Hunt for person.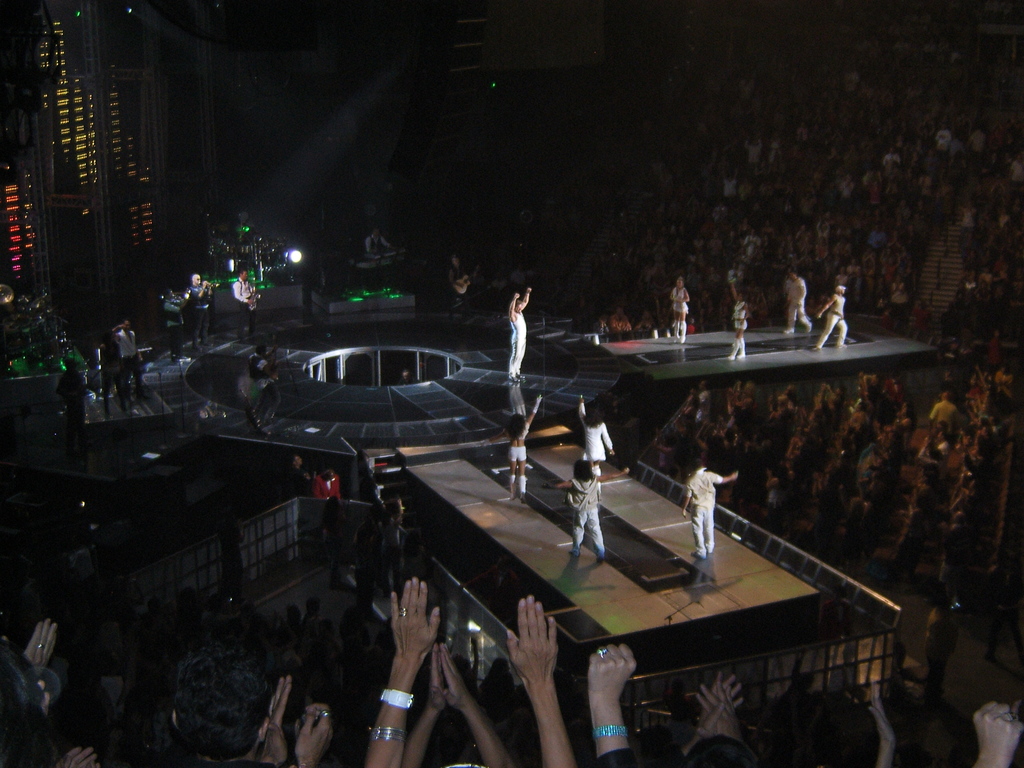
Hunted down at <bbox>727, 282, 749, 360</bbox>.
